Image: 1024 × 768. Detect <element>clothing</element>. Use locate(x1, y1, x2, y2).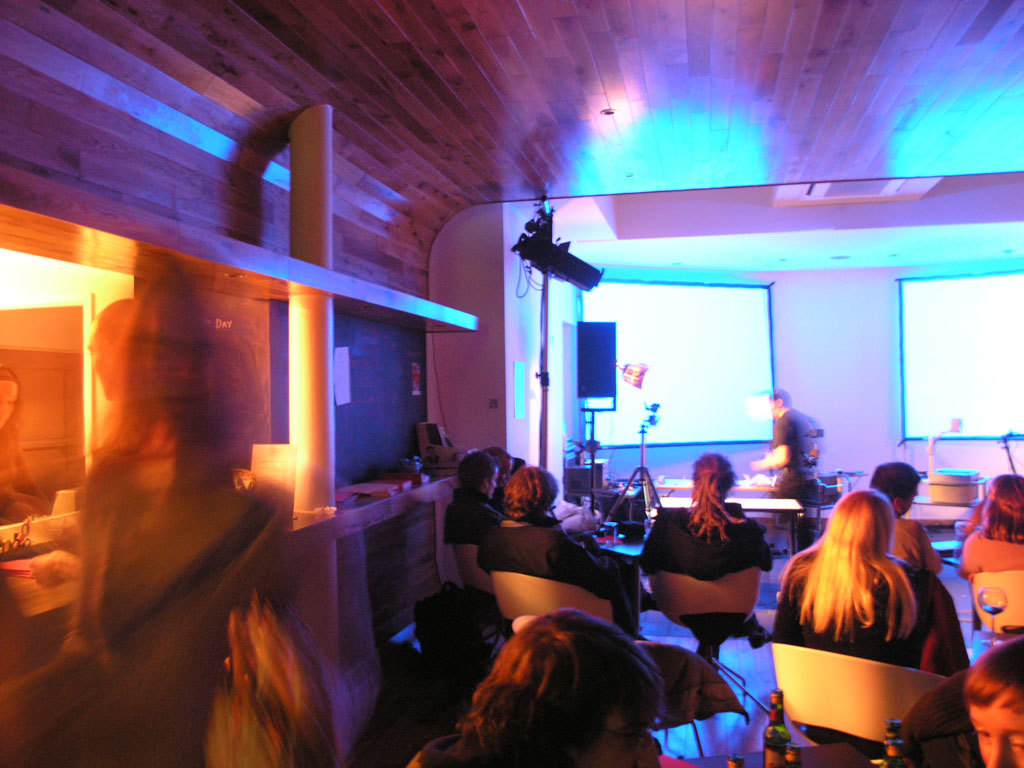
locate(655, 507, 788, 653).
